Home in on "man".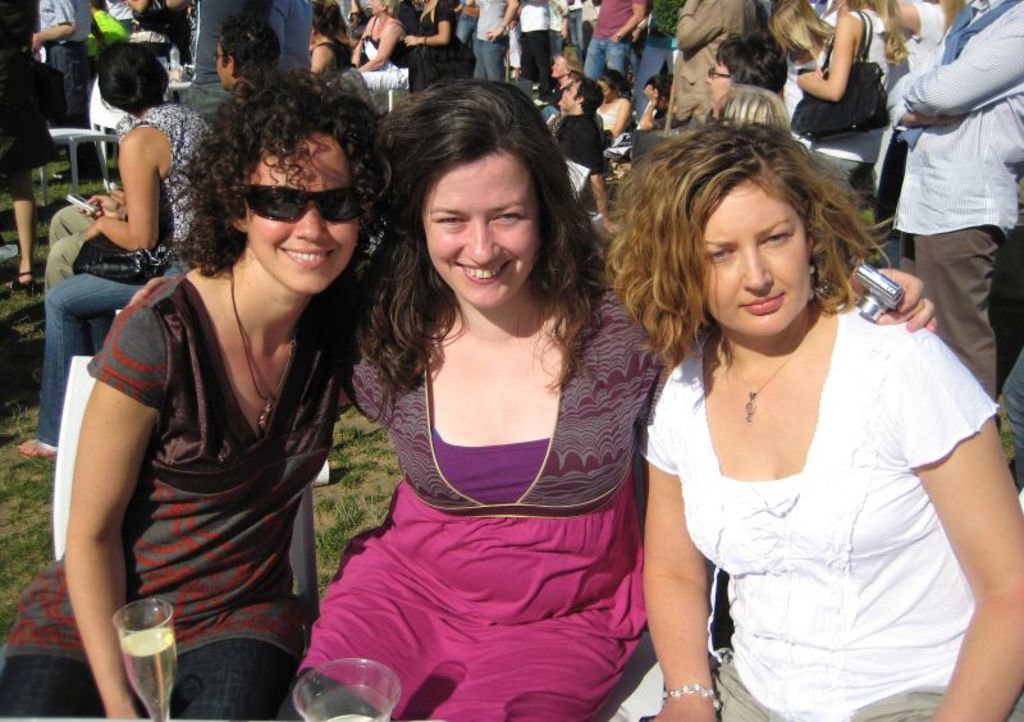
Homed in at 876 0 1015 425.
